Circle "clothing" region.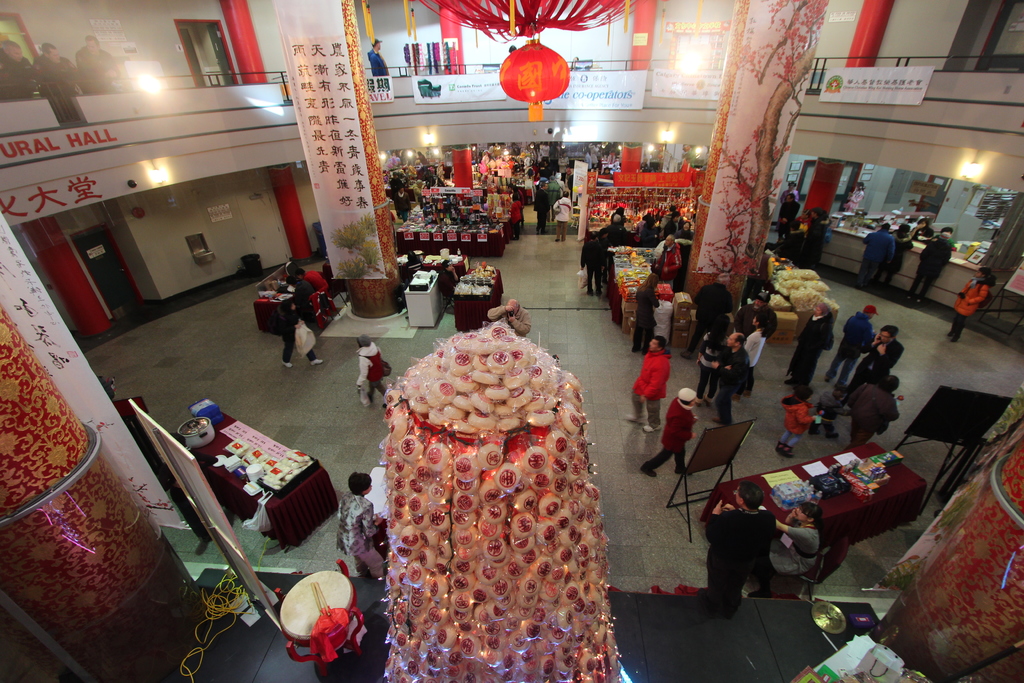
Region: bbox=[630, 351, 671, 432].
